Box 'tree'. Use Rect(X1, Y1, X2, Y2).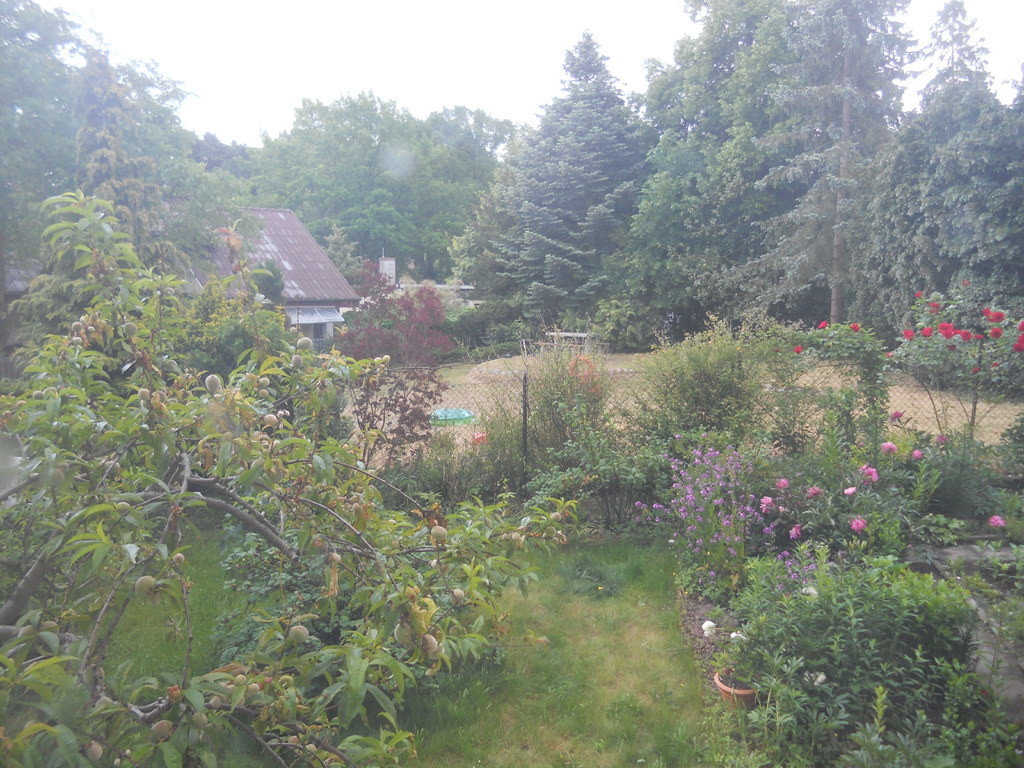
Rect(0, 0, 163, 284).
